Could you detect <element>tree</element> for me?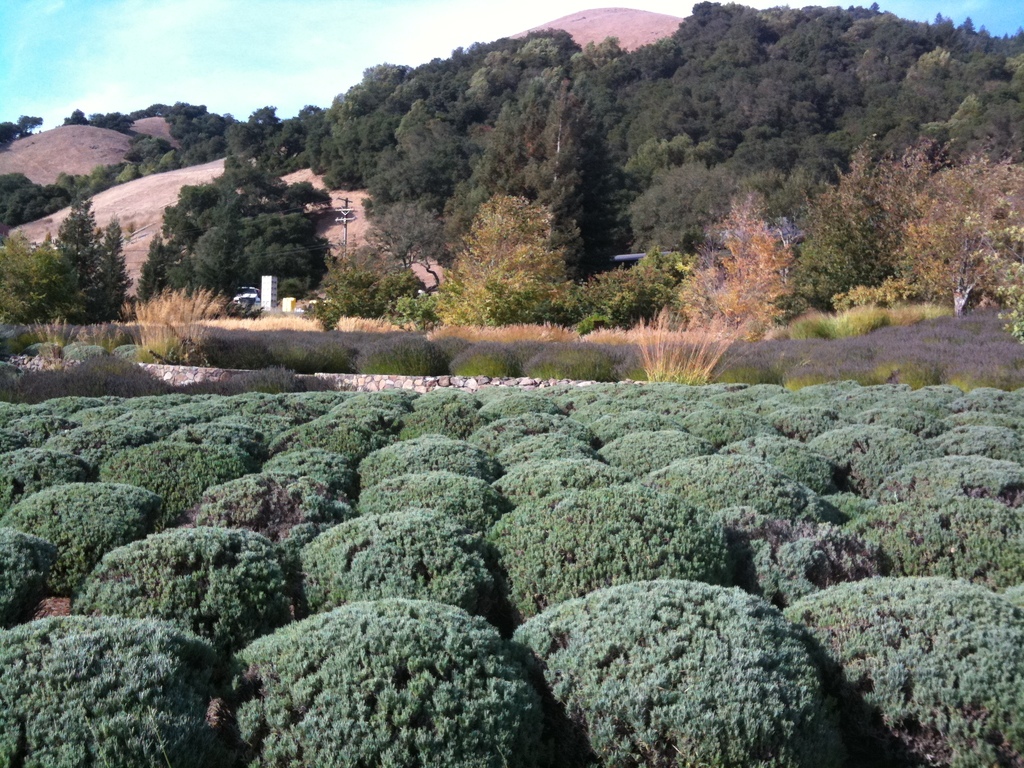
Detection result: 770:379:924:515.
